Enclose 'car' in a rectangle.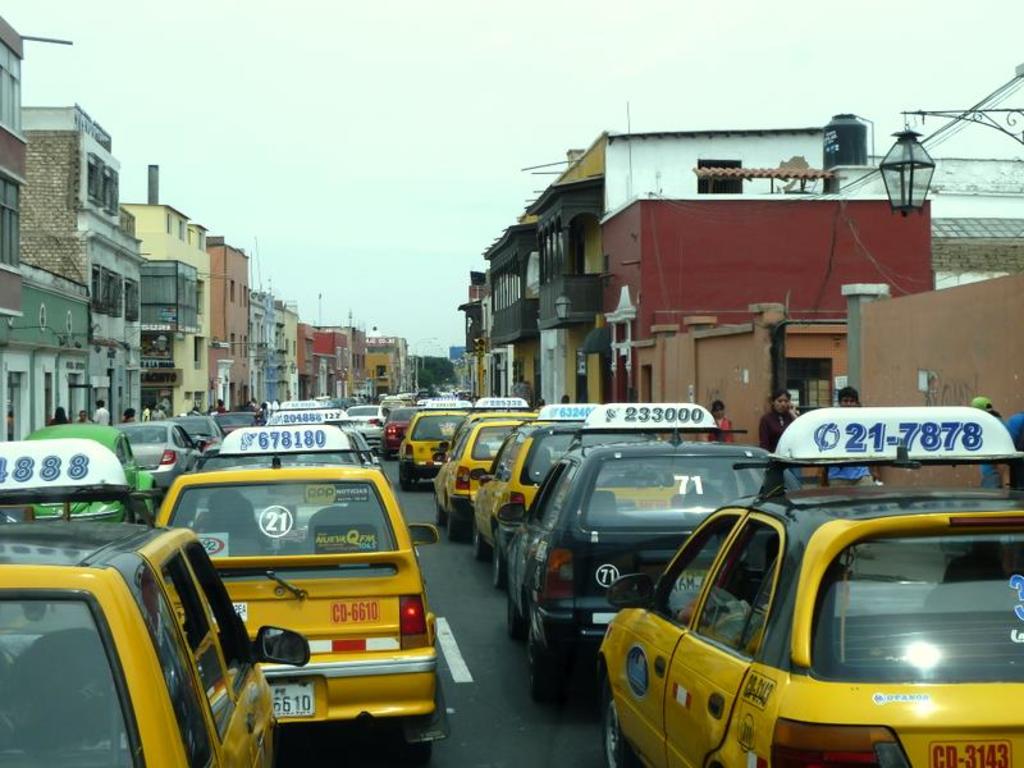
<region>467, 403, 658, 573</region>.
